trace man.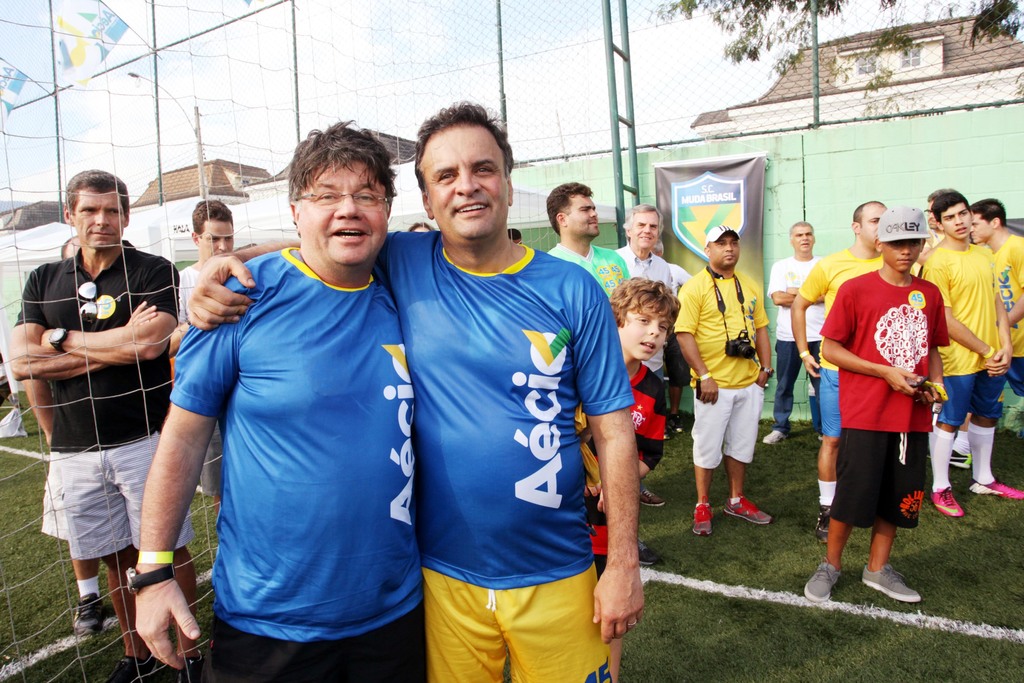
Traced to 921/185/1023/519.
